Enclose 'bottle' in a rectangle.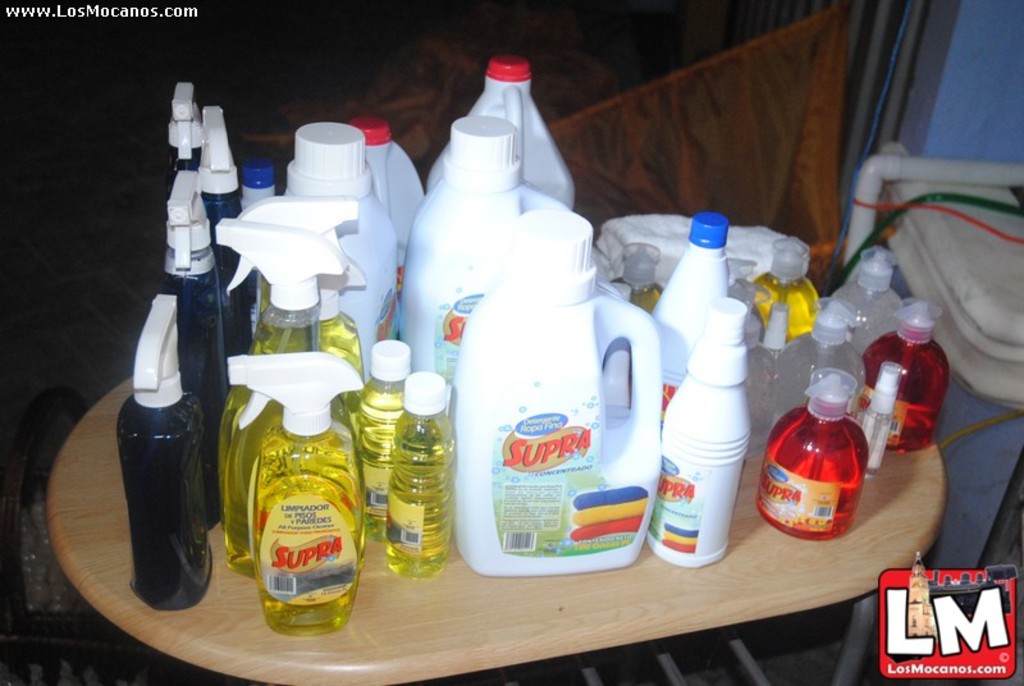
<box>613,234,666,324</box>.
